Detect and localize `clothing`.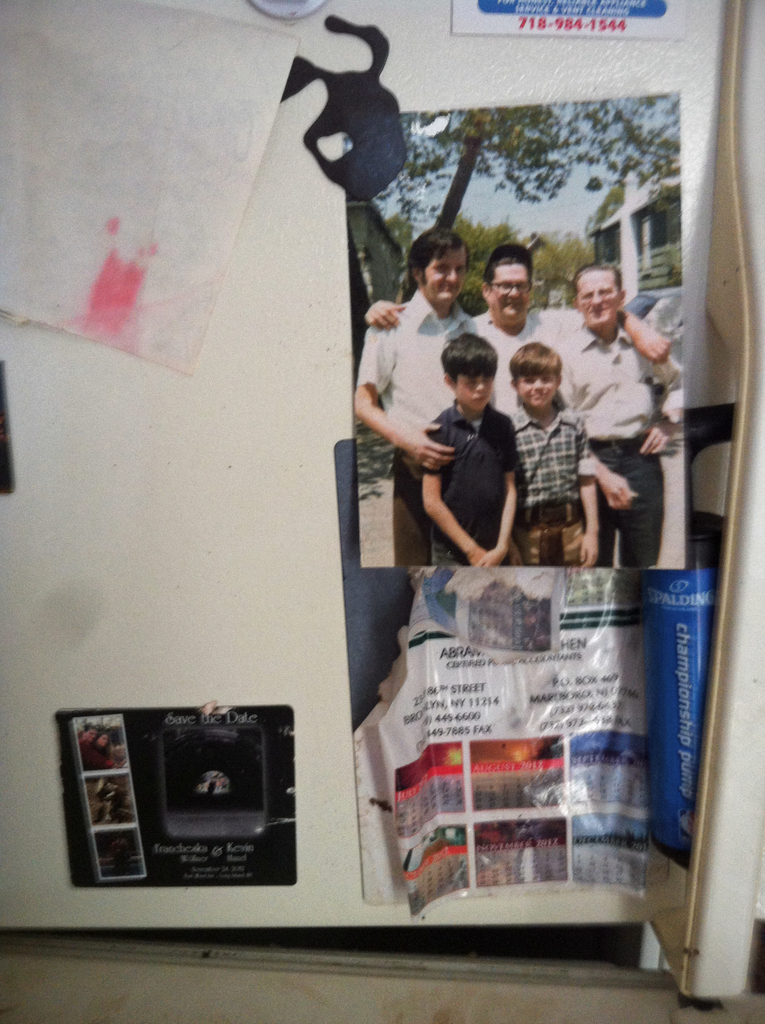
Localized at left=80, top=736, right=117, bottom=772.
